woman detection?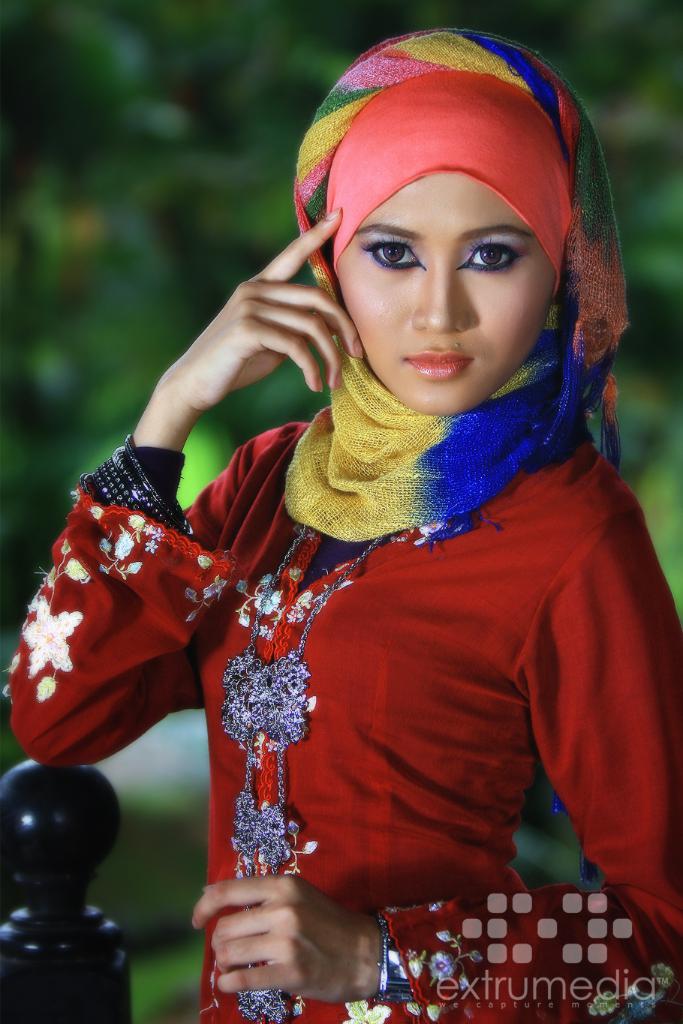
box=[67, 59, 682, 987]
